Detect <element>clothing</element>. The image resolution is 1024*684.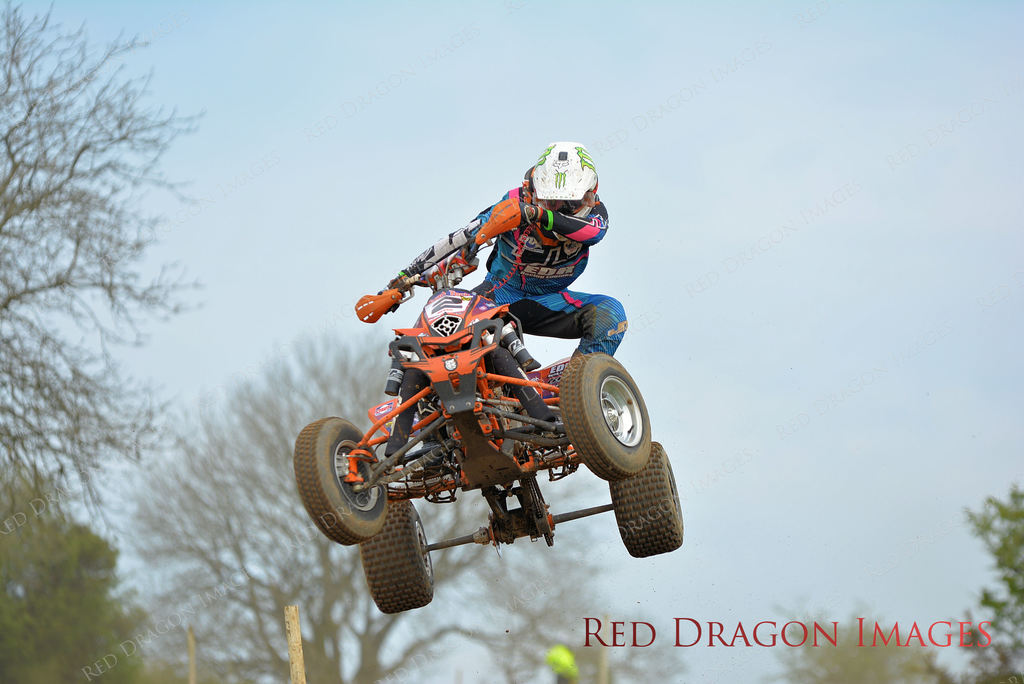
box=[395, 187, 630, 353].
